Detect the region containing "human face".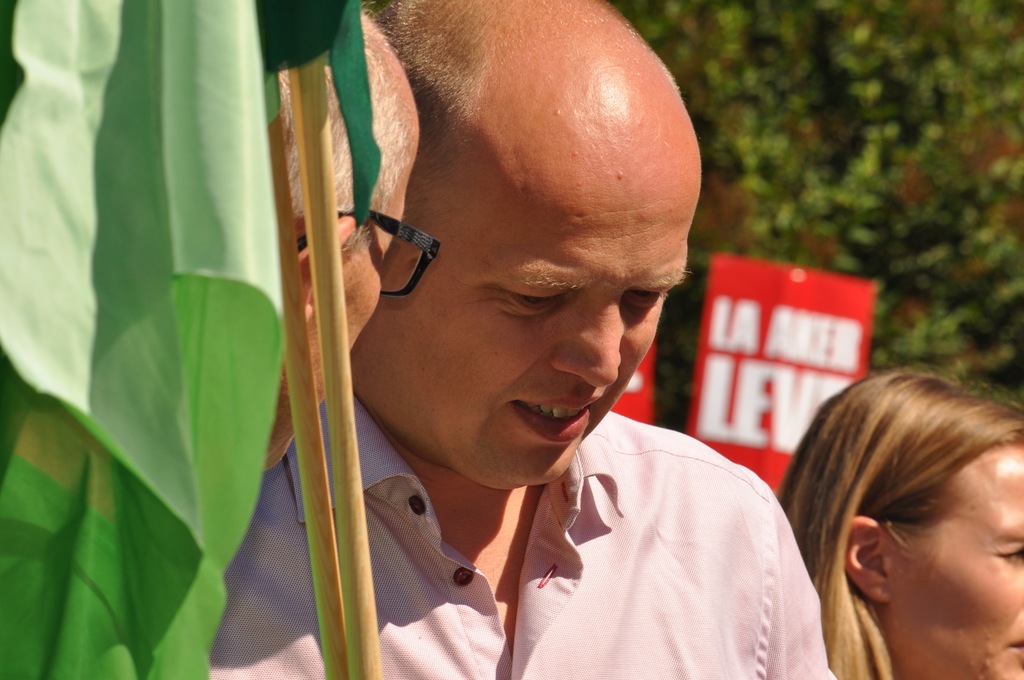
(x1=260, y1=156, x2=416, y2=471).
